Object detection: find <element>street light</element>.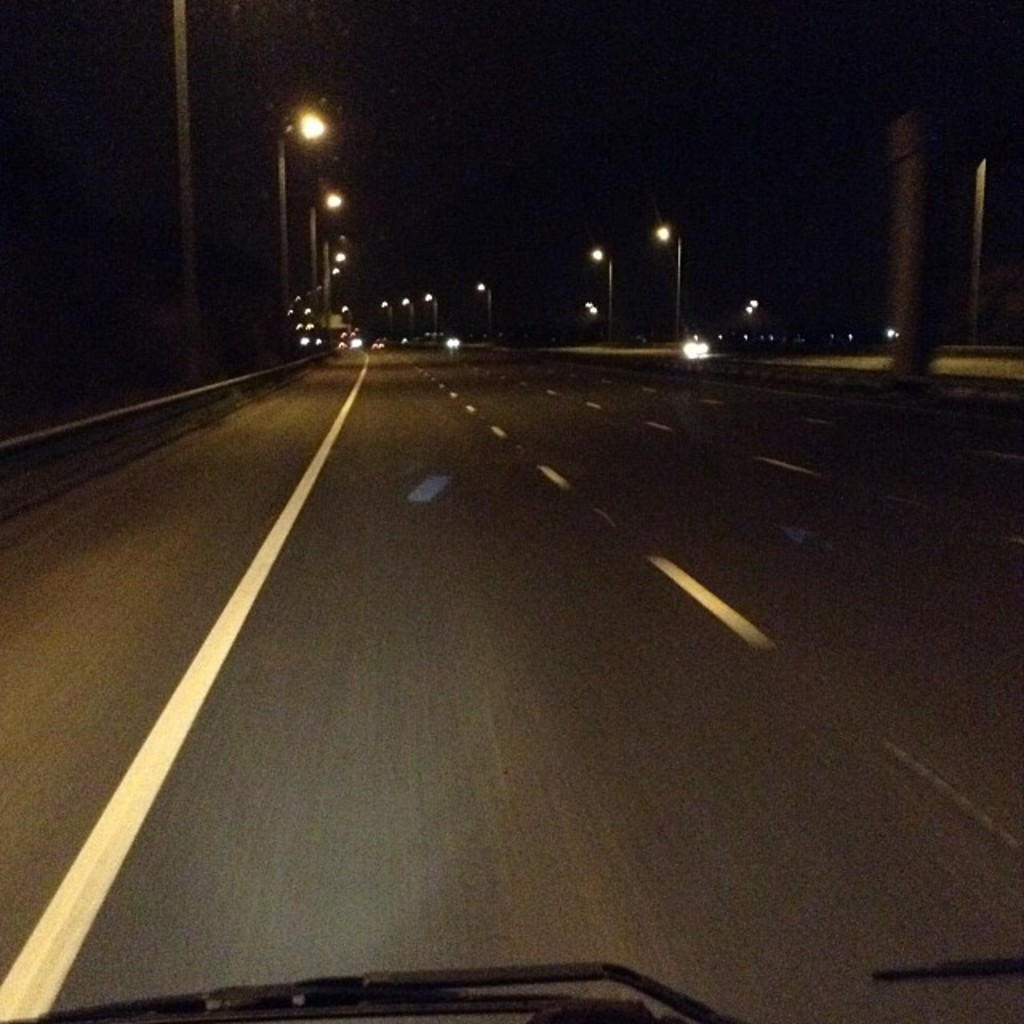
379/299/395/336.
